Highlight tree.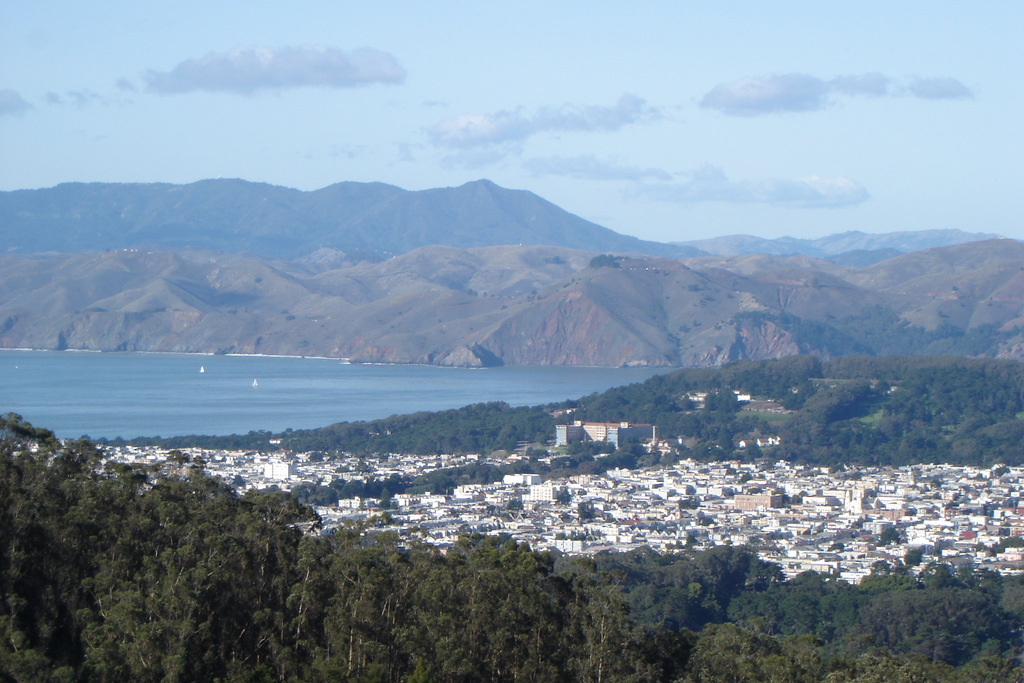
Highlighted region: l=691, t=497, r=701, b=508.
